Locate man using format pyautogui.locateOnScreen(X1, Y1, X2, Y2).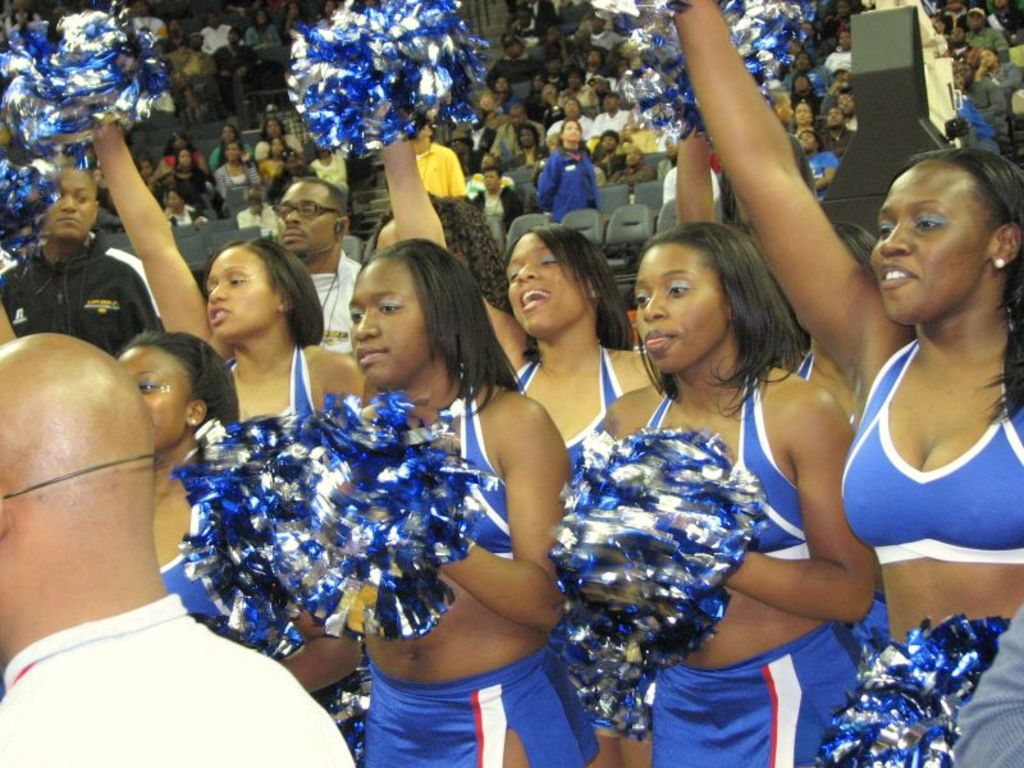
pyautogui.locateOnScreen(0, 163, 163, 362).
